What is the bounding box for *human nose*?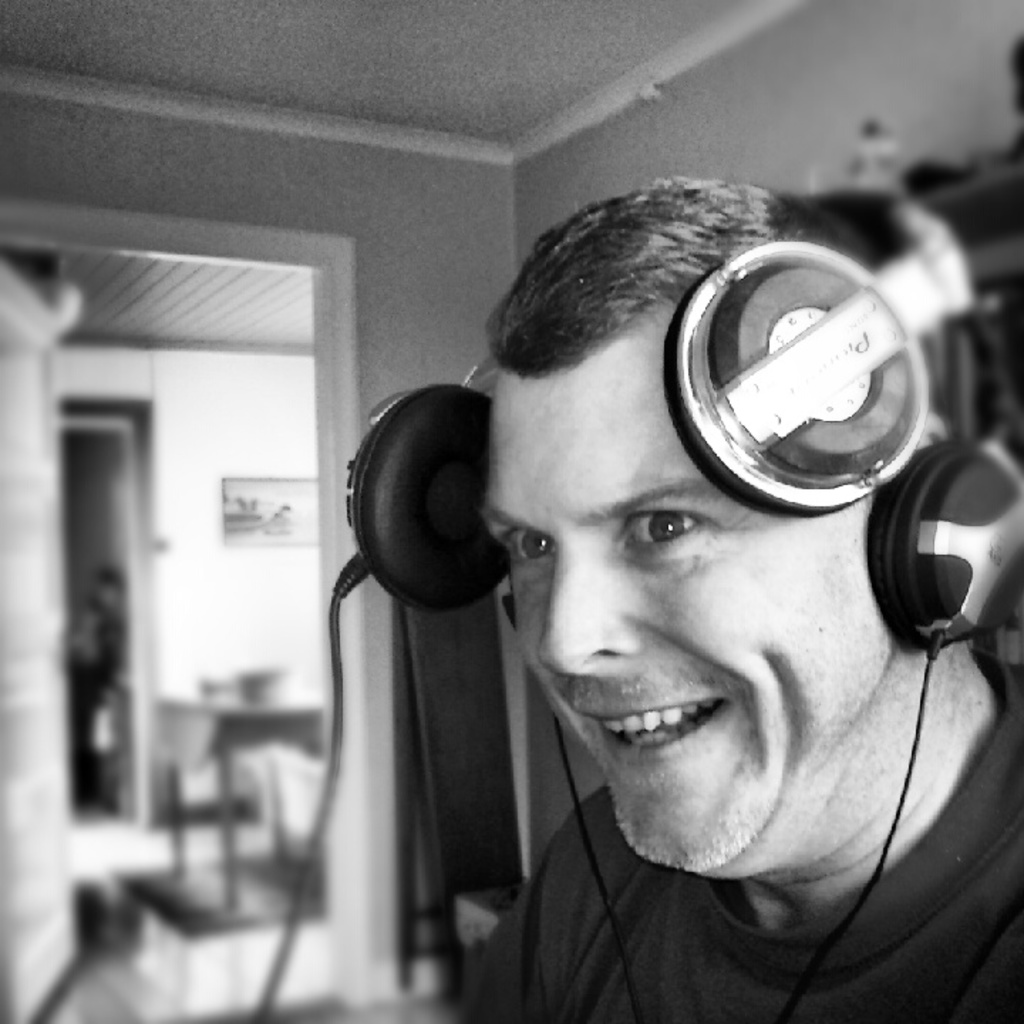
533:548:646:683.
